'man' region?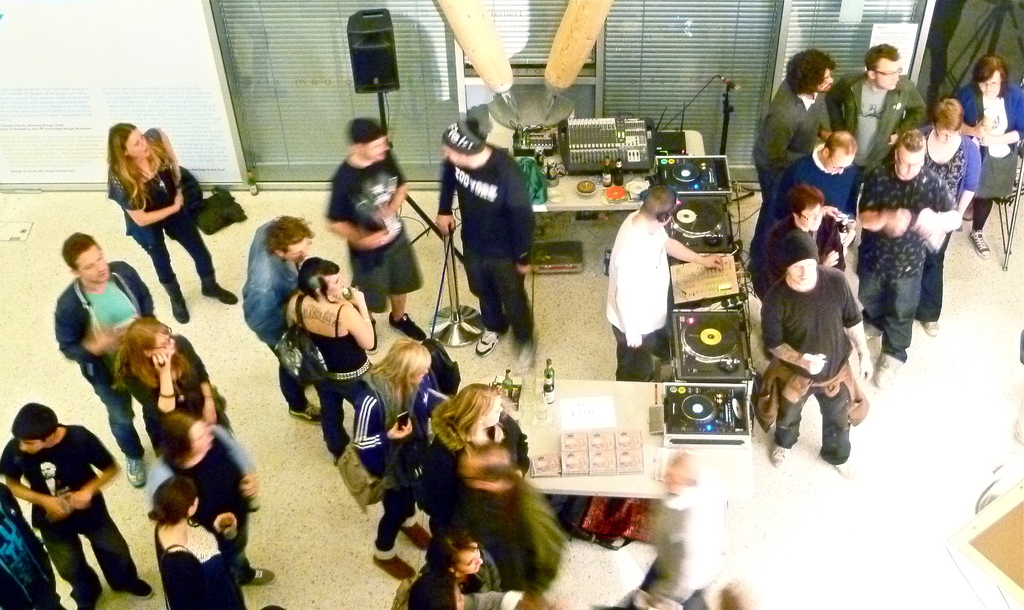
452,437,564,590
